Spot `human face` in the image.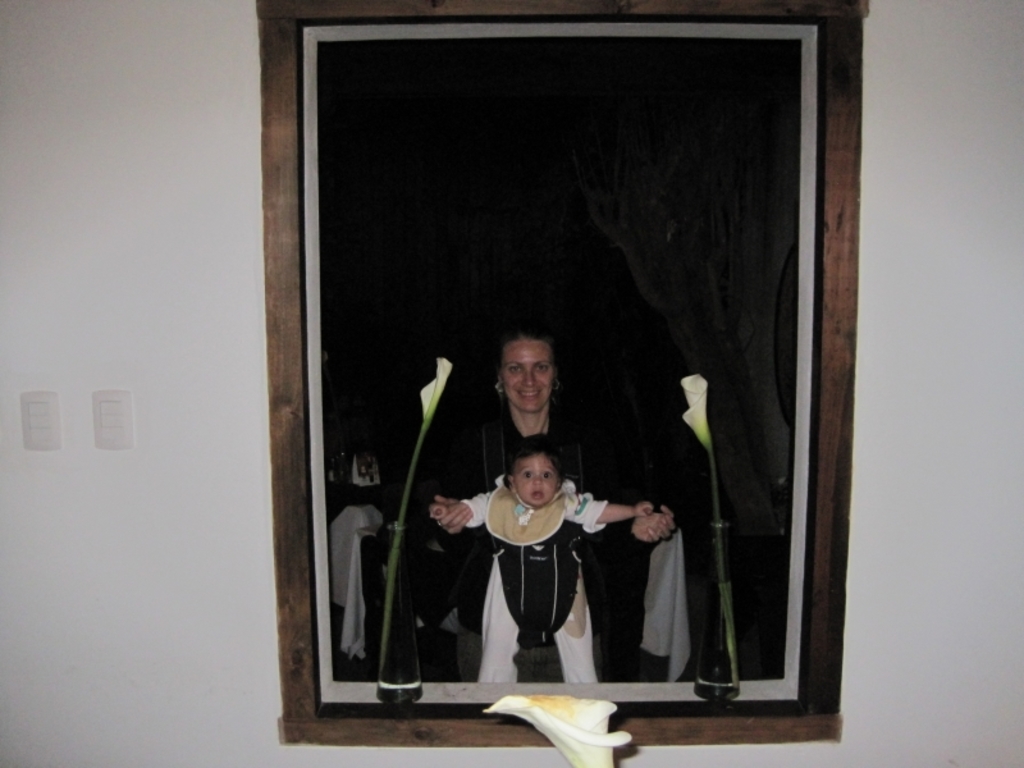
`human face` found at (500,340,550,410).
